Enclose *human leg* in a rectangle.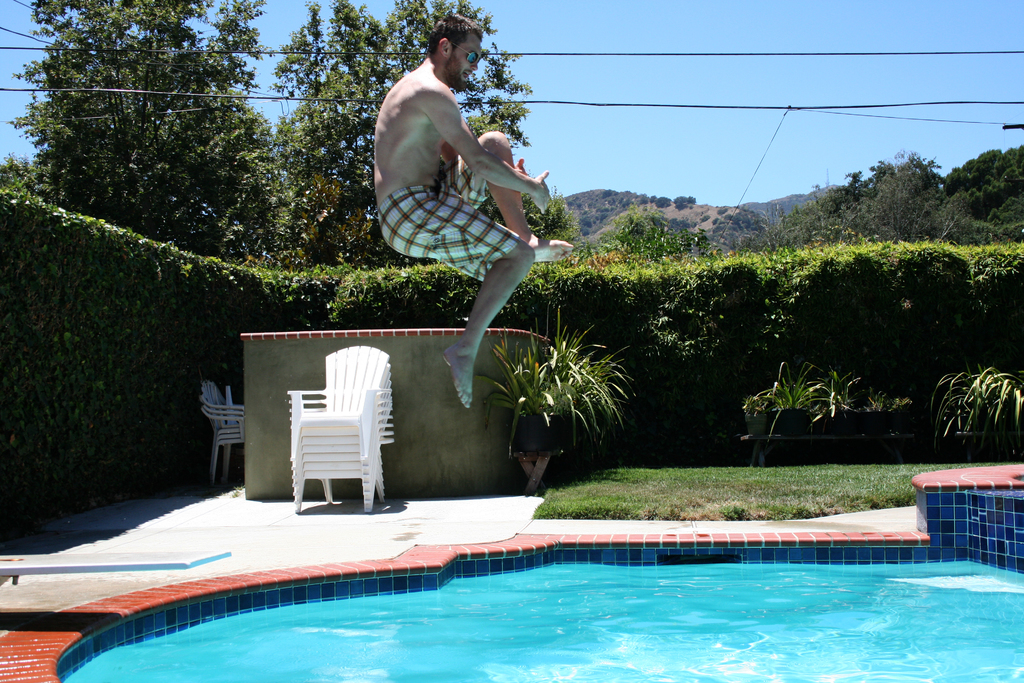
pyautogui.locateOnScreen(393, 129, 573, 403).
